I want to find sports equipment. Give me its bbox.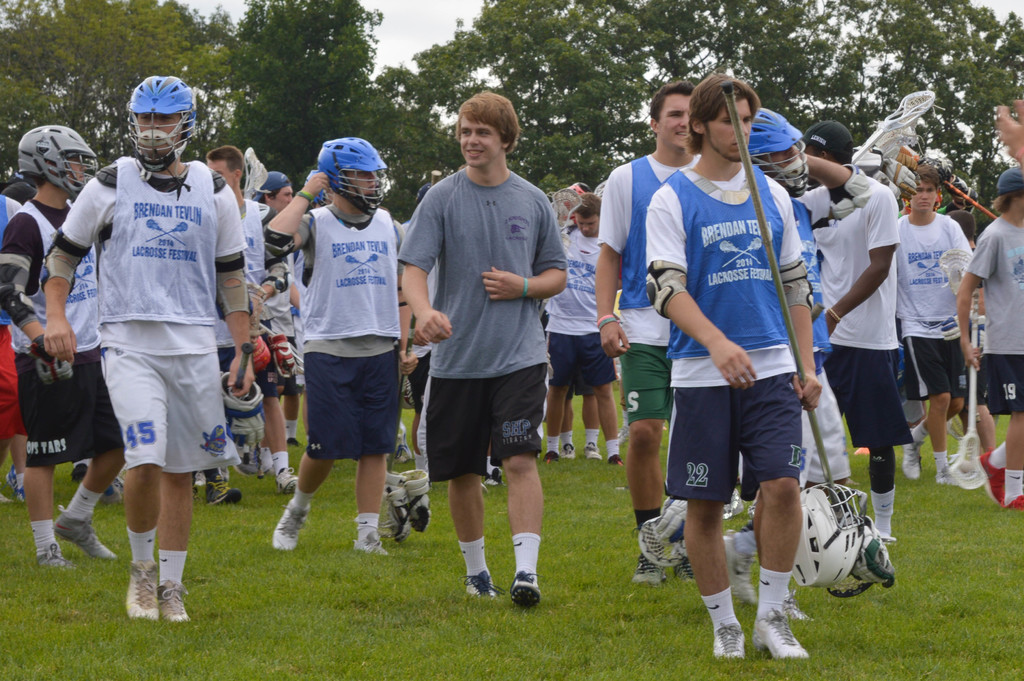
248 329 275 373.
